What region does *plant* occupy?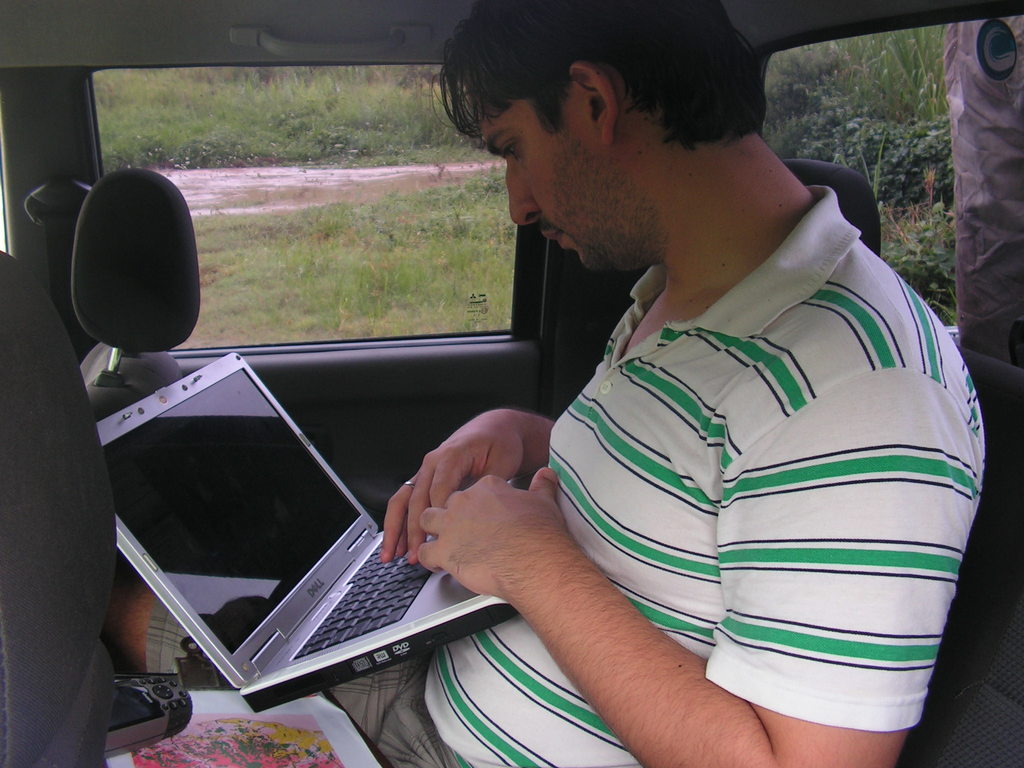
92 66 510 335.
